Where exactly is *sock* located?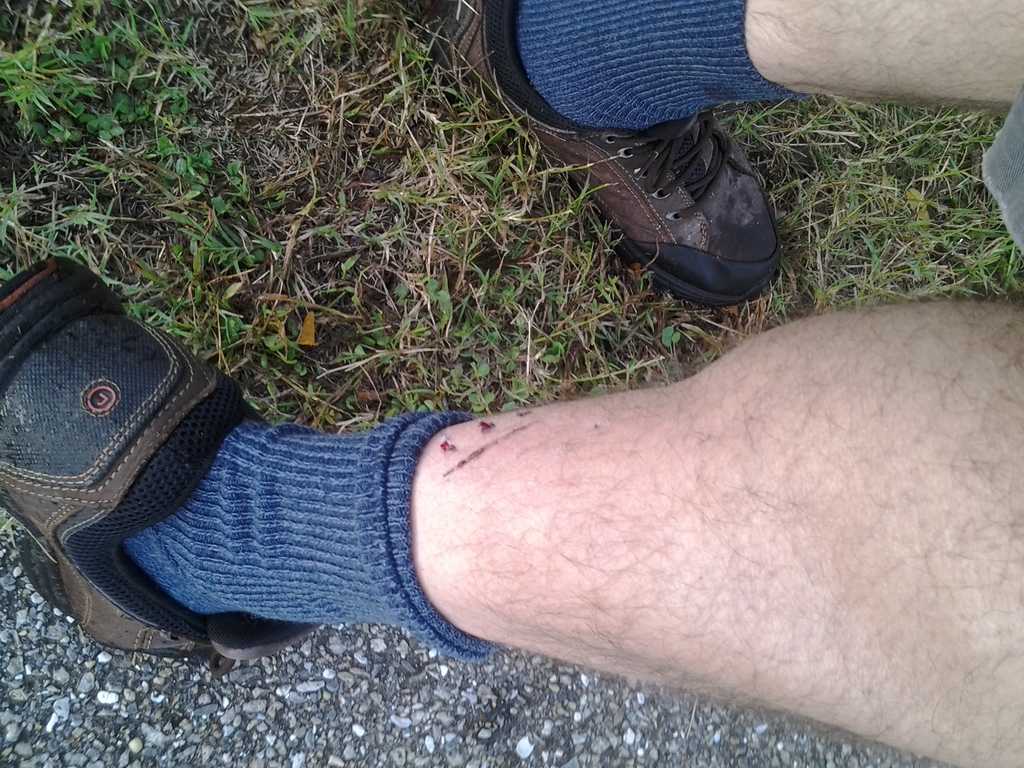
Its bounding box is box(123, 403, 499, 666).
